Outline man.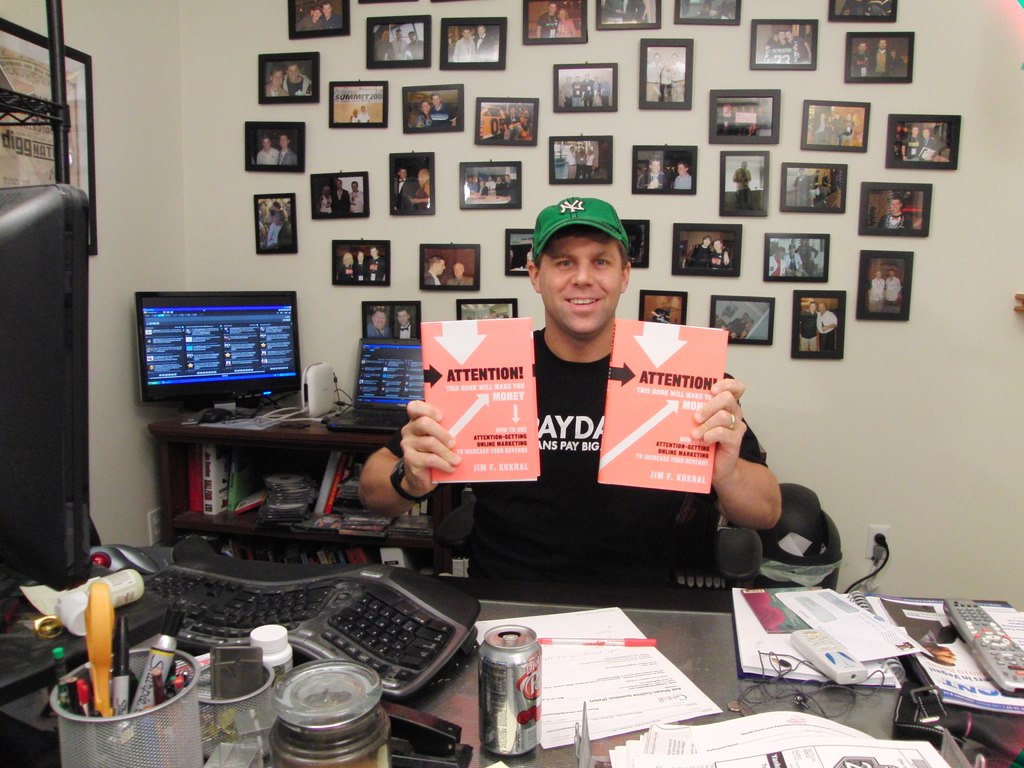
Outline: (x1=348, y1=178, x2=362, y2=211).
